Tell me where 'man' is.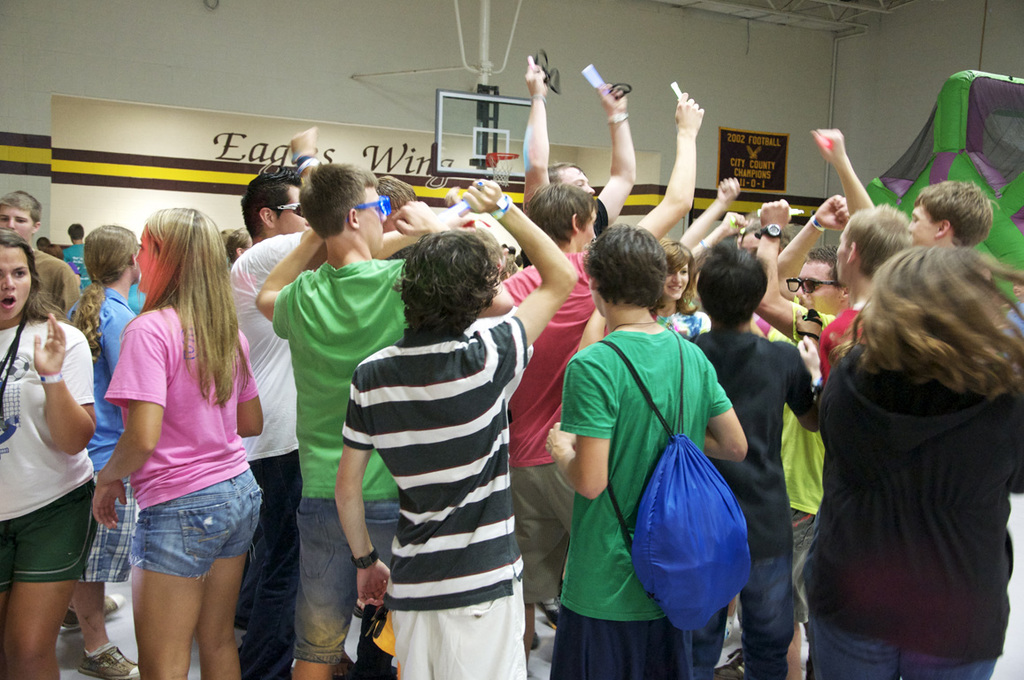
'man' is at [x1=543, y1=226, x2=758, y2=679].
